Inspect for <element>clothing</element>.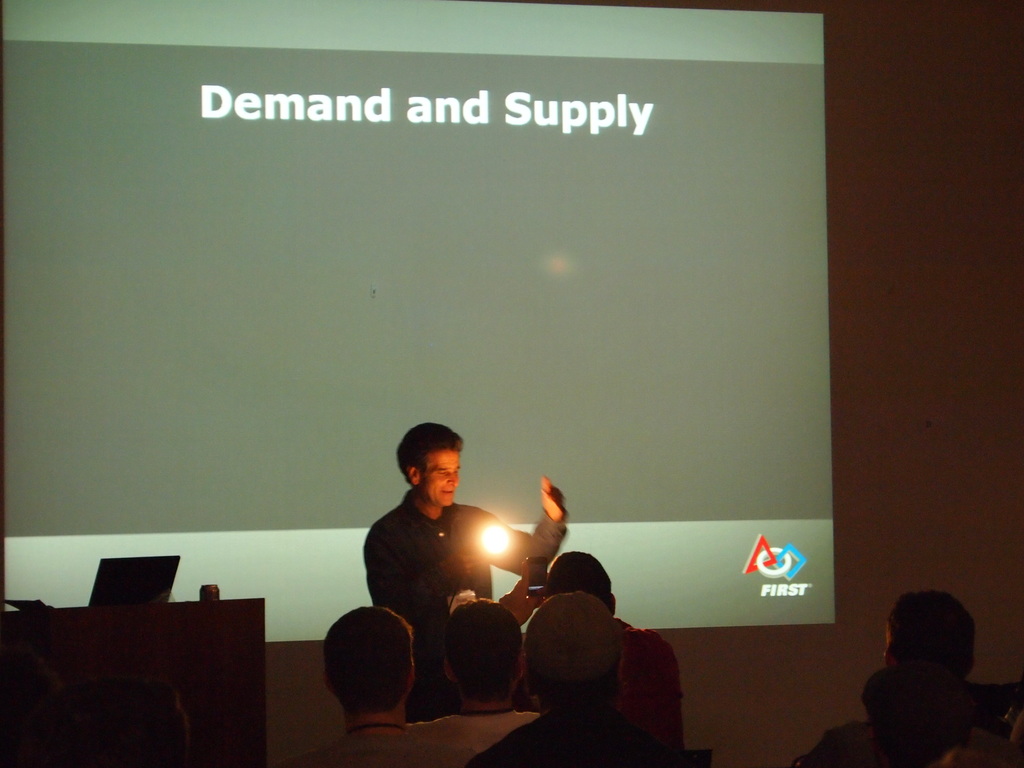
Inspection: (476,716,678,767).
